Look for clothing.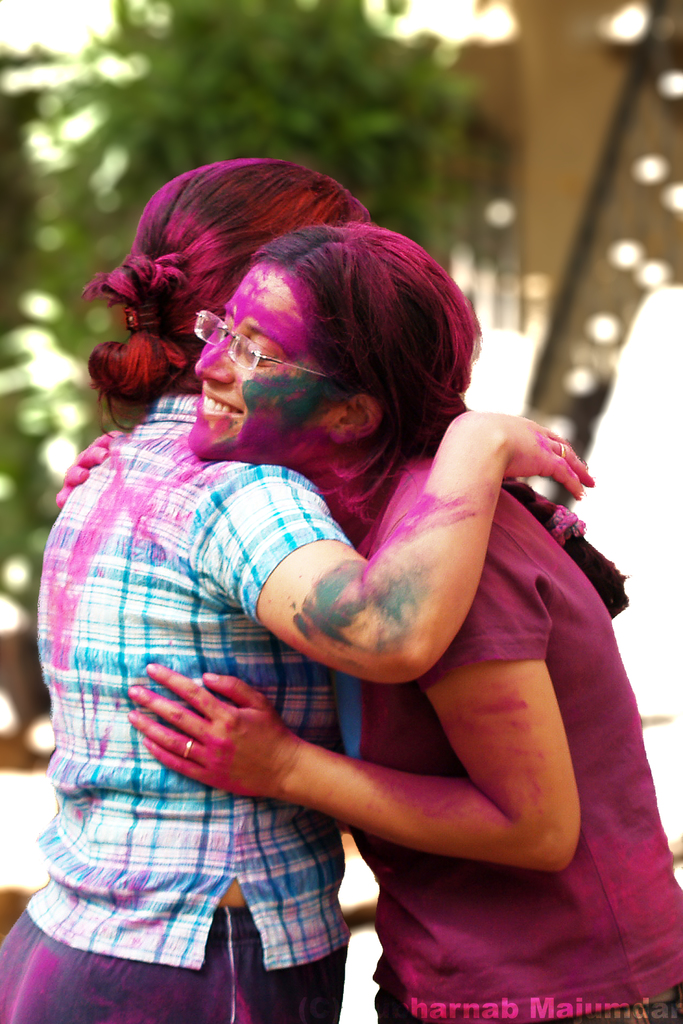
Found: 30, 394, 361, 964.
